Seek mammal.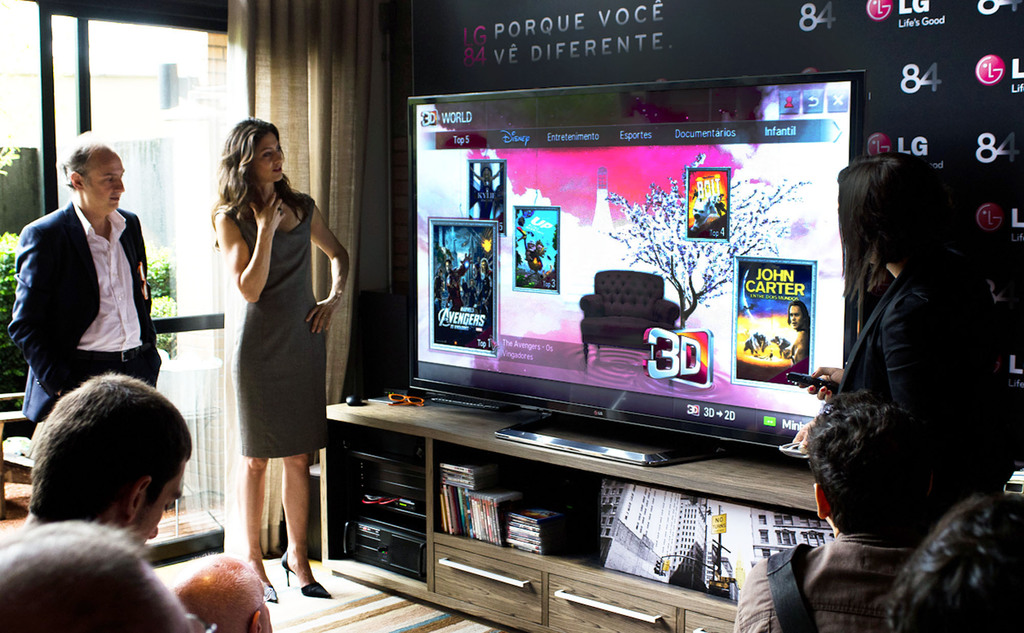
767,336,793,356.
